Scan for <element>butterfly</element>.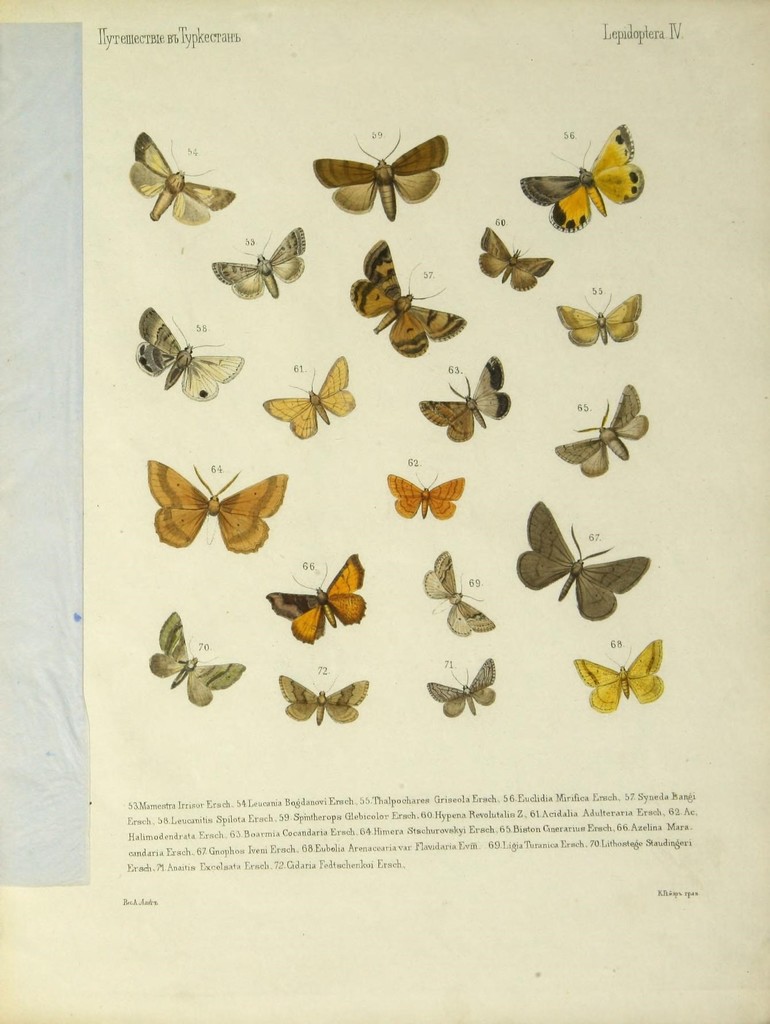
Scan result: region(119, 128, 236, 228).
